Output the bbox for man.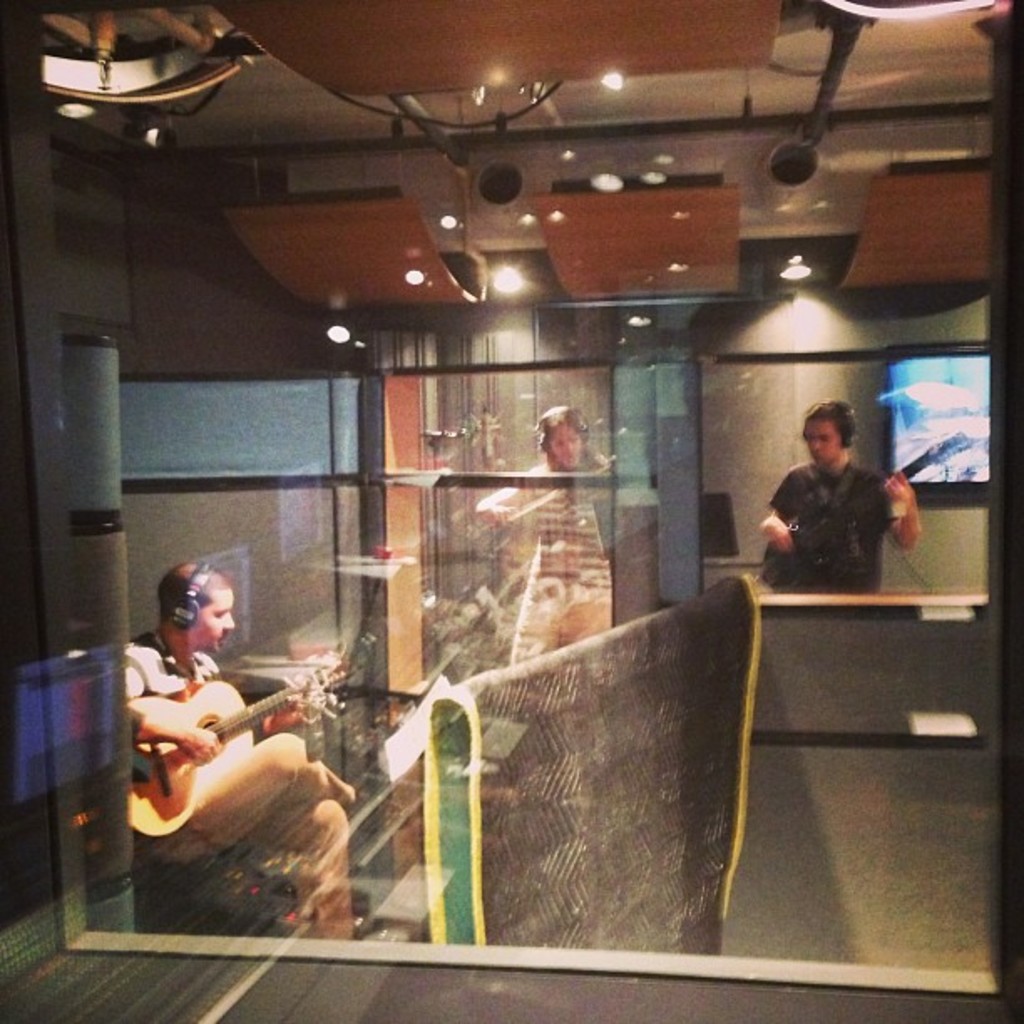
Rect(760, 402, 924, 592).
